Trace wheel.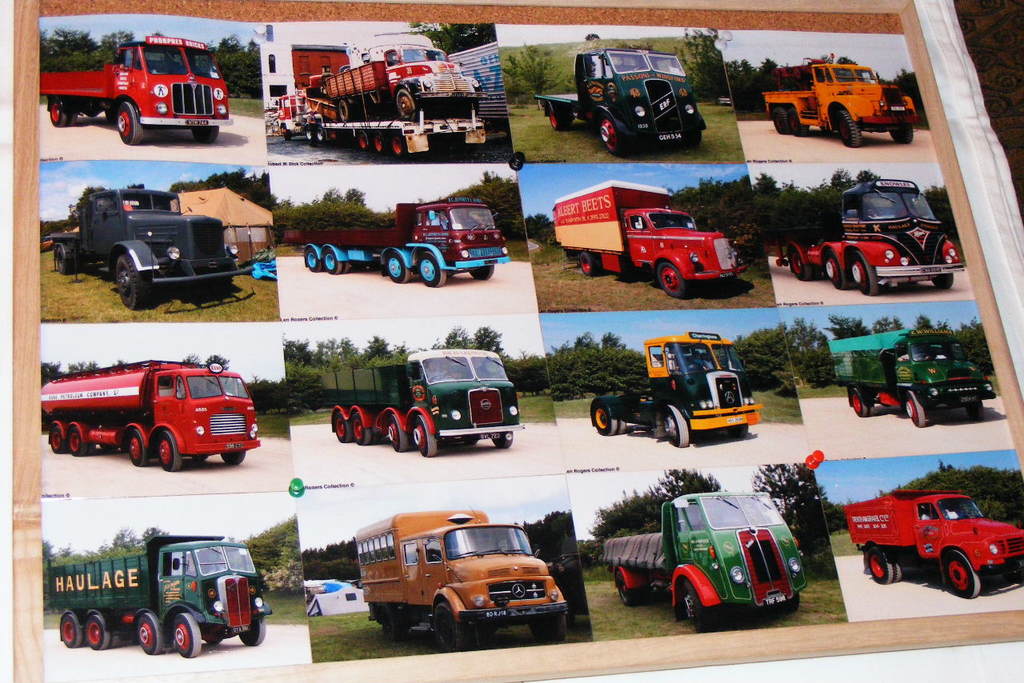
Traced to {"x1": 114, "y1": 253, "x2": 148, "y2": 310}.
